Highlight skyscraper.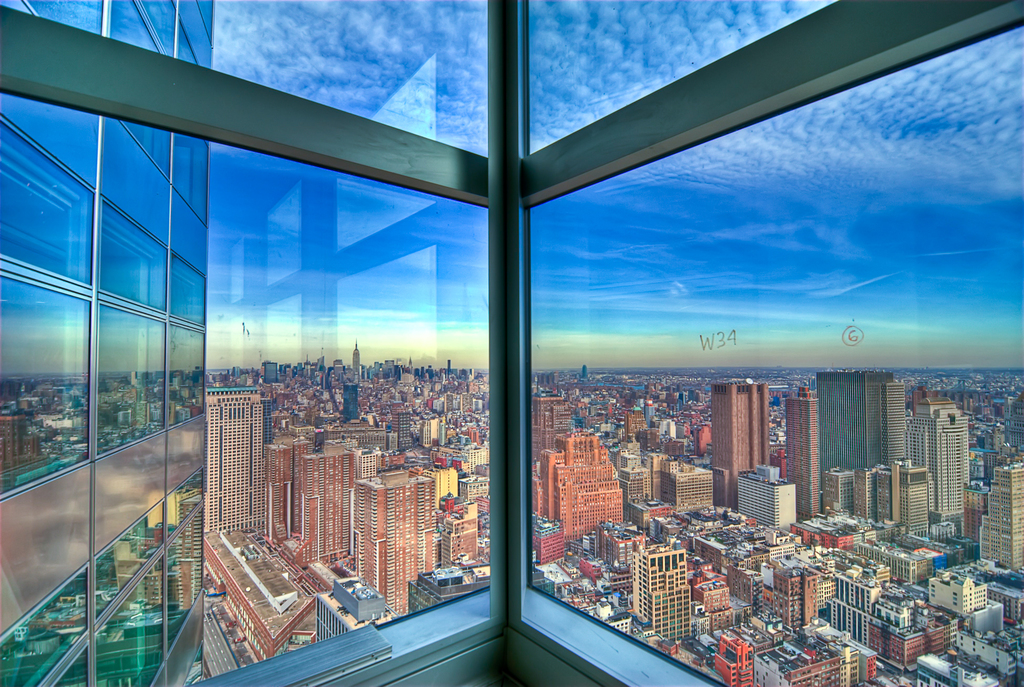
Highlighted region: (x1=346, y1=370, x2=368, y2=430).
